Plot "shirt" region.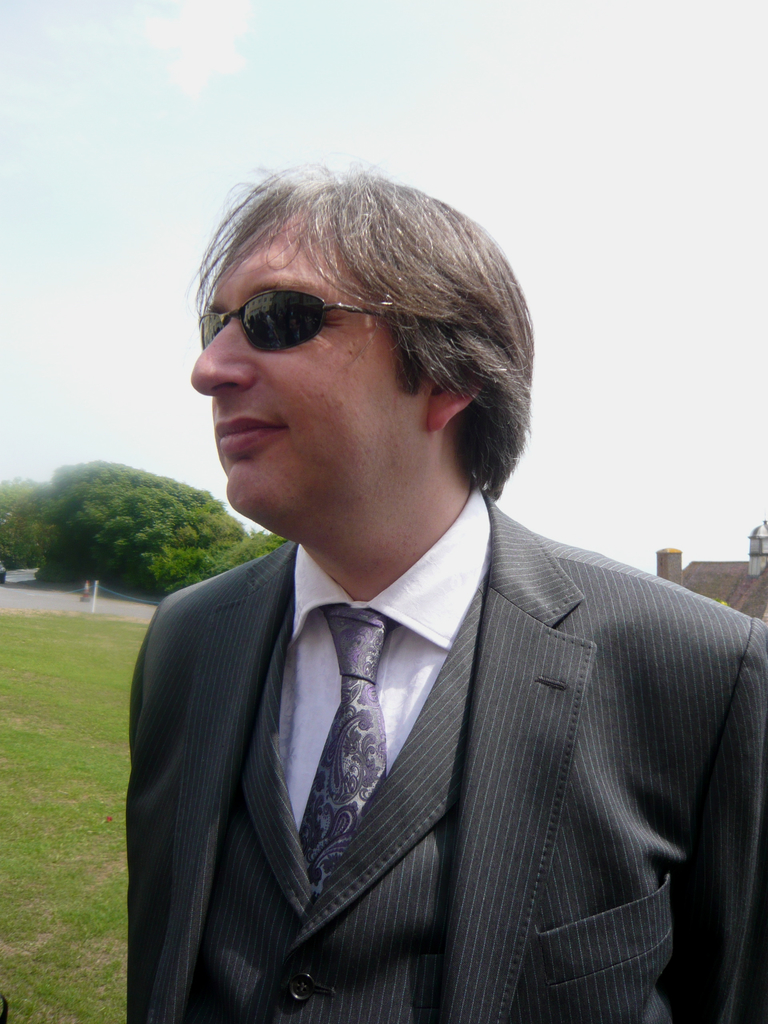
Plotted at left=276, top=487, right=484, bottom=817.
